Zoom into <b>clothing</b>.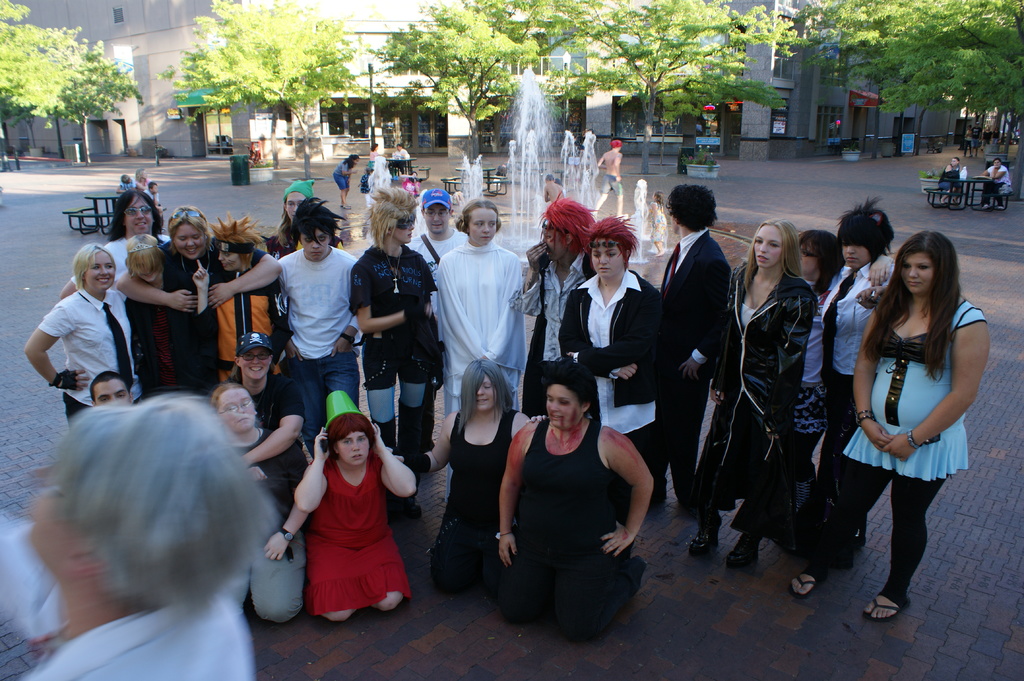
Zoom target: 304/461/405/614.
